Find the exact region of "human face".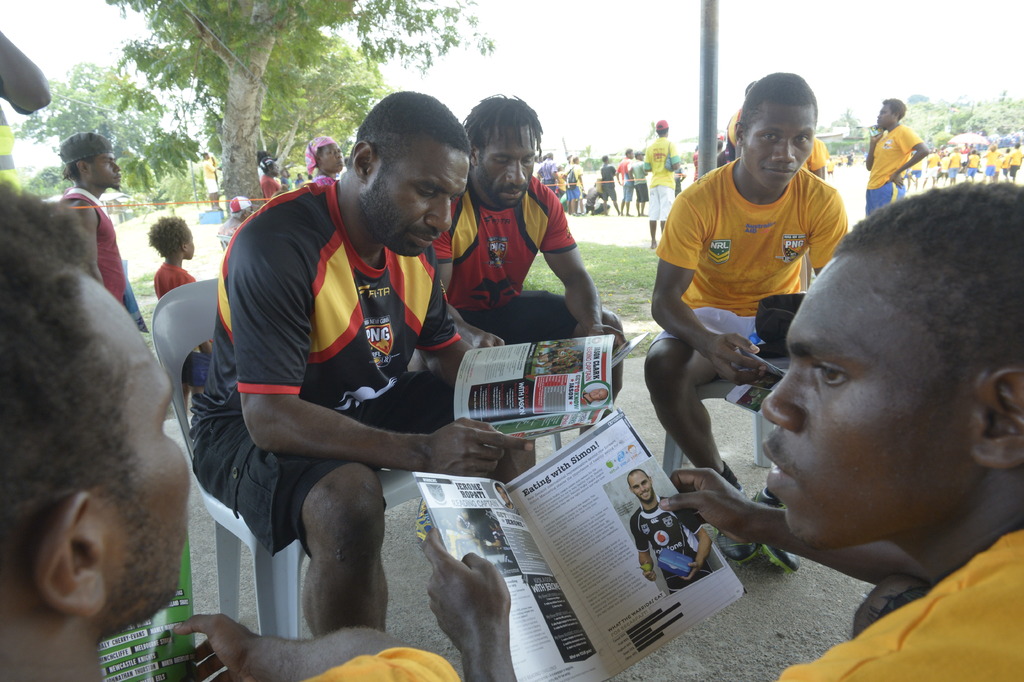
Exact region: bbox(81, 275, 191, 618).
